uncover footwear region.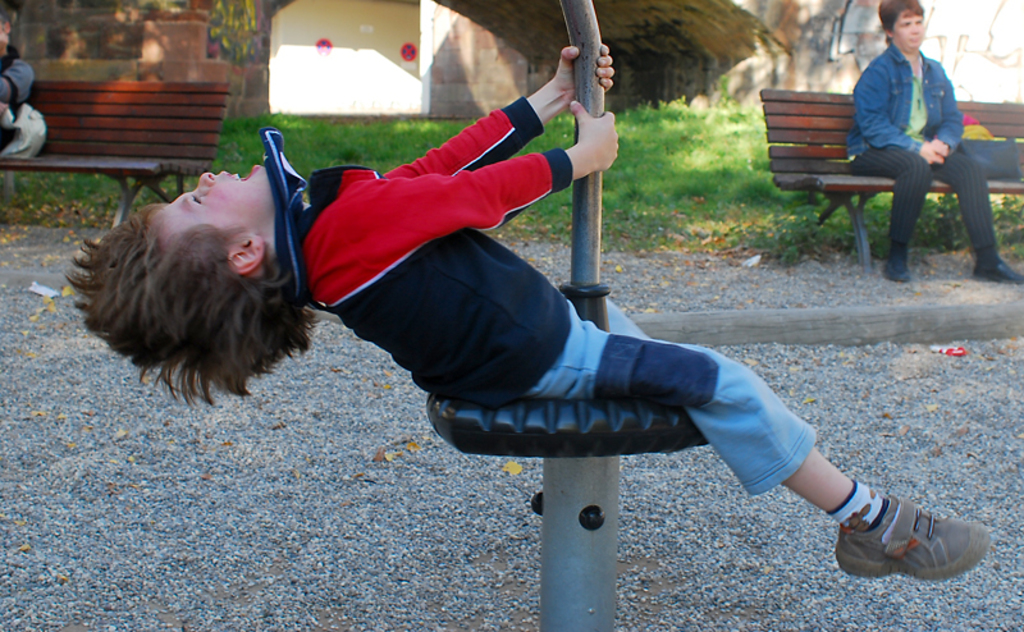
Uncovered: 838,490,965,586.
